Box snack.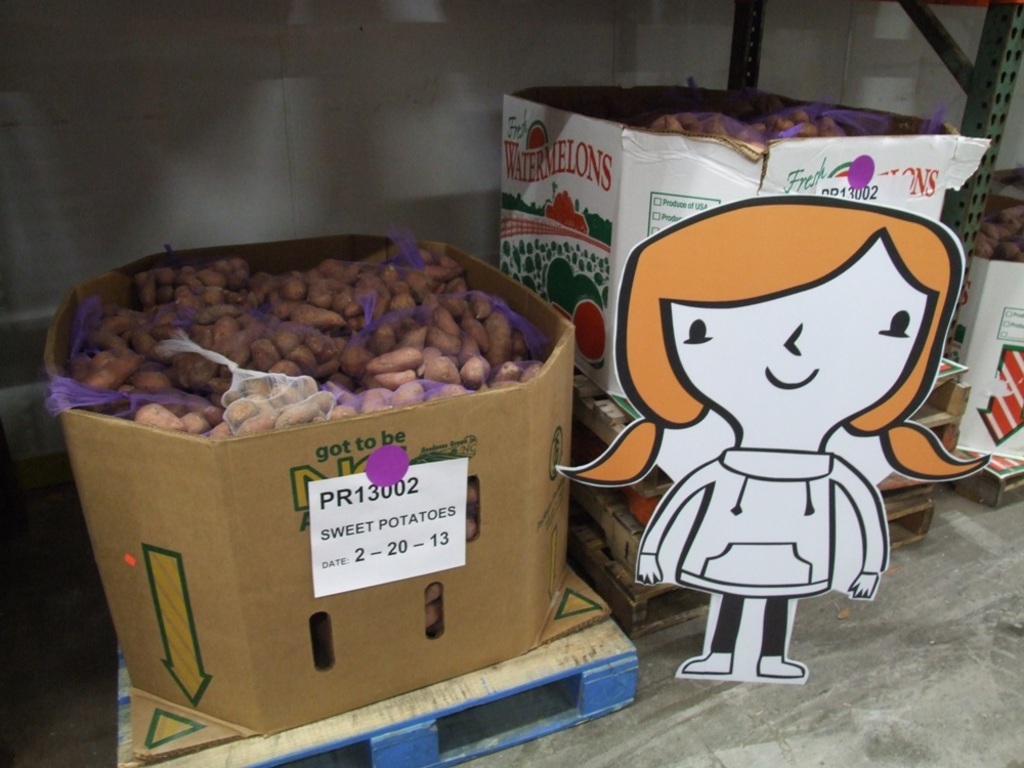
55 247 566 437.
